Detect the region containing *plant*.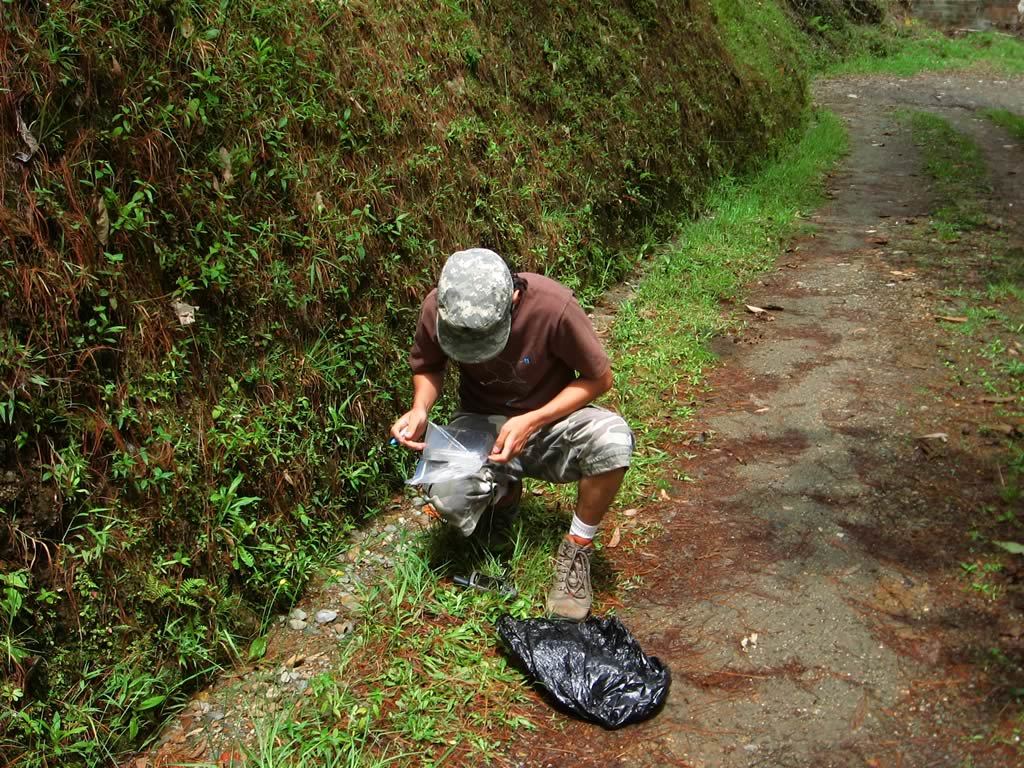
x1=99, y1=176, x2=160, y2=243.
